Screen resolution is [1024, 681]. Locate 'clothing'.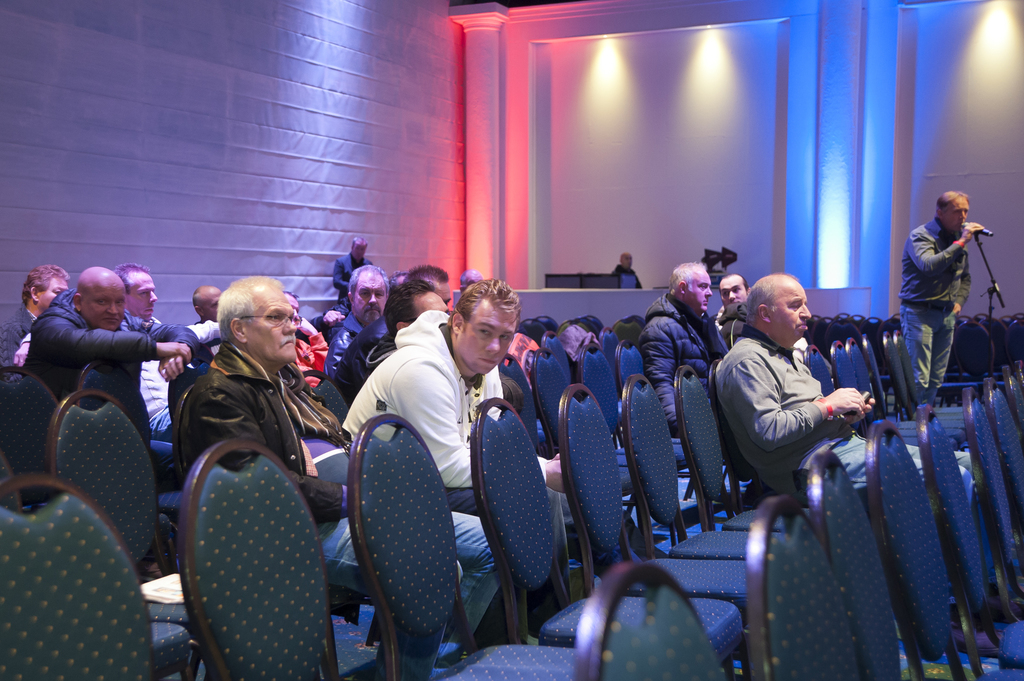
{"left": 708, "top": 328, "right": 975, "bottom": 506}.
